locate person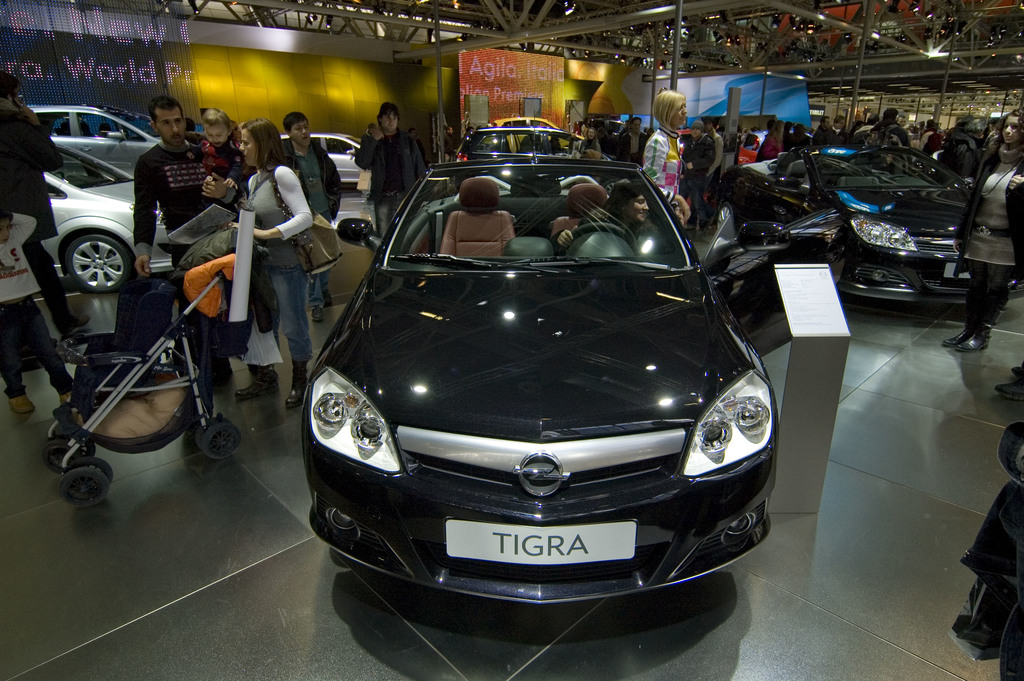
rect(550, 176, 655, 255)
